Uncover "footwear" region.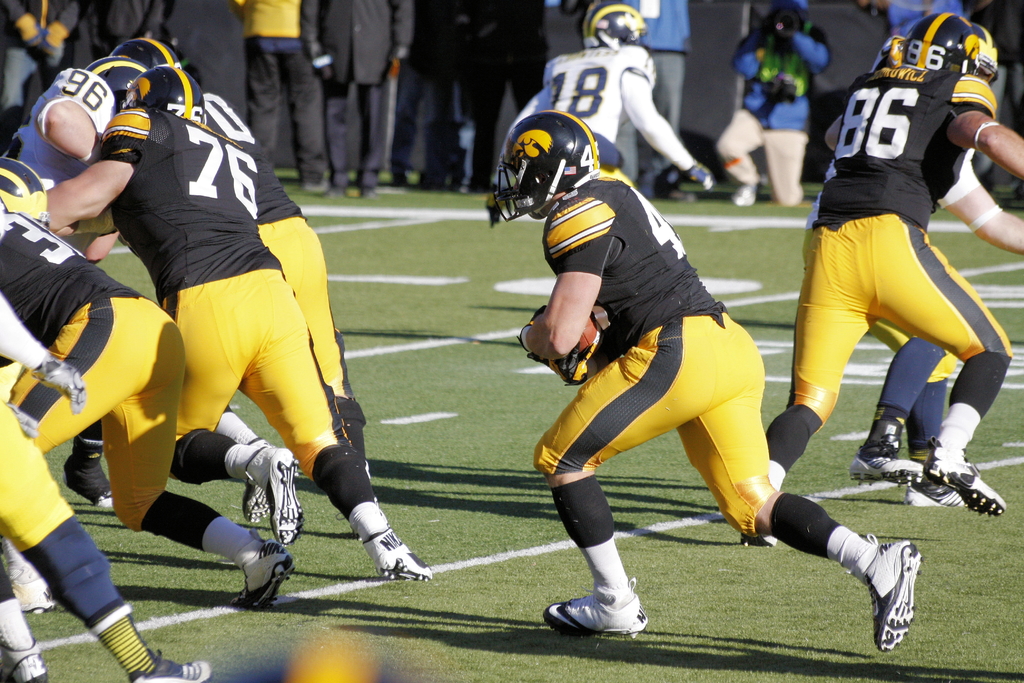
Uncovered: bbox(842, 451, 920, 484).
